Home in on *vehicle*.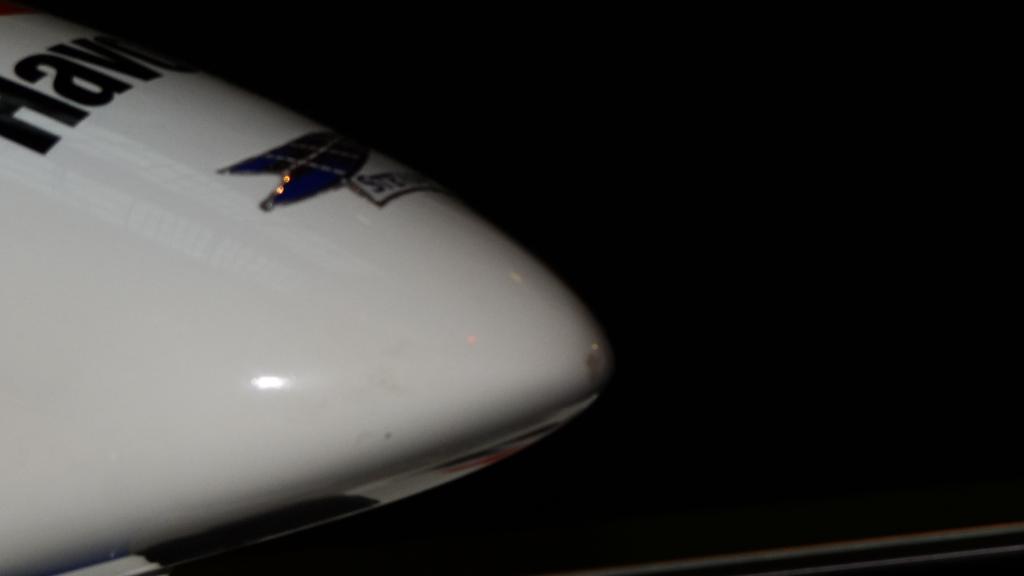
Homed in at detection(0, 7, 613, 575).
